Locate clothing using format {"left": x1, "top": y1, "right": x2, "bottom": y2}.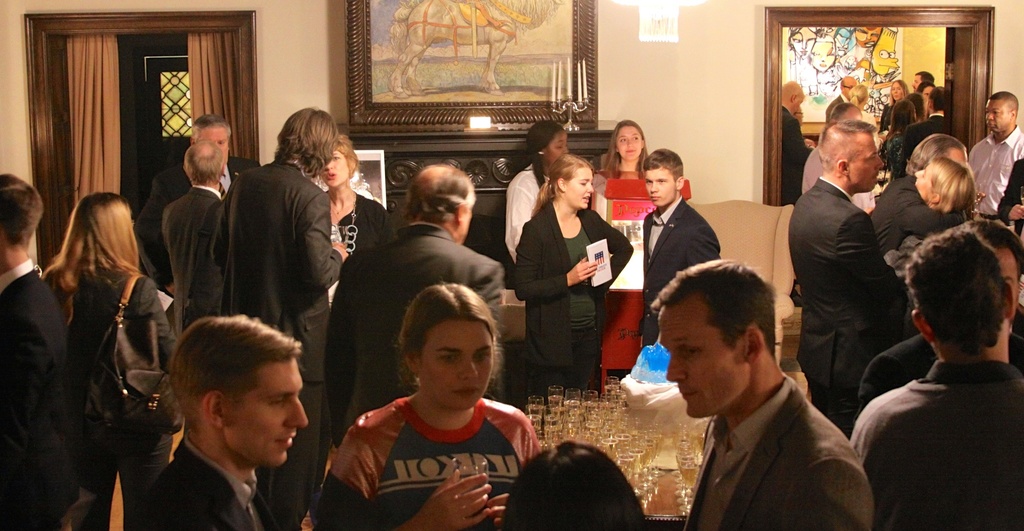
{"left": 776, "top": 173, "right": 901, "bottom": 446}.
